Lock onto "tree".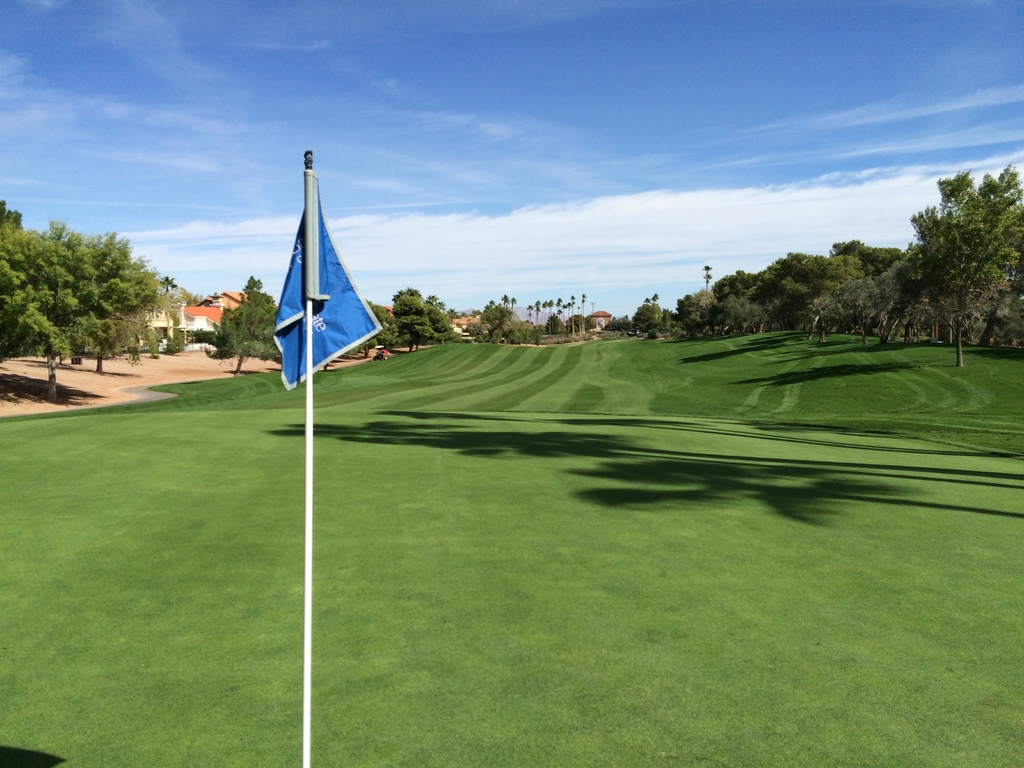
Locked: <bbox>385, 284, 431, 353</bbox>.
